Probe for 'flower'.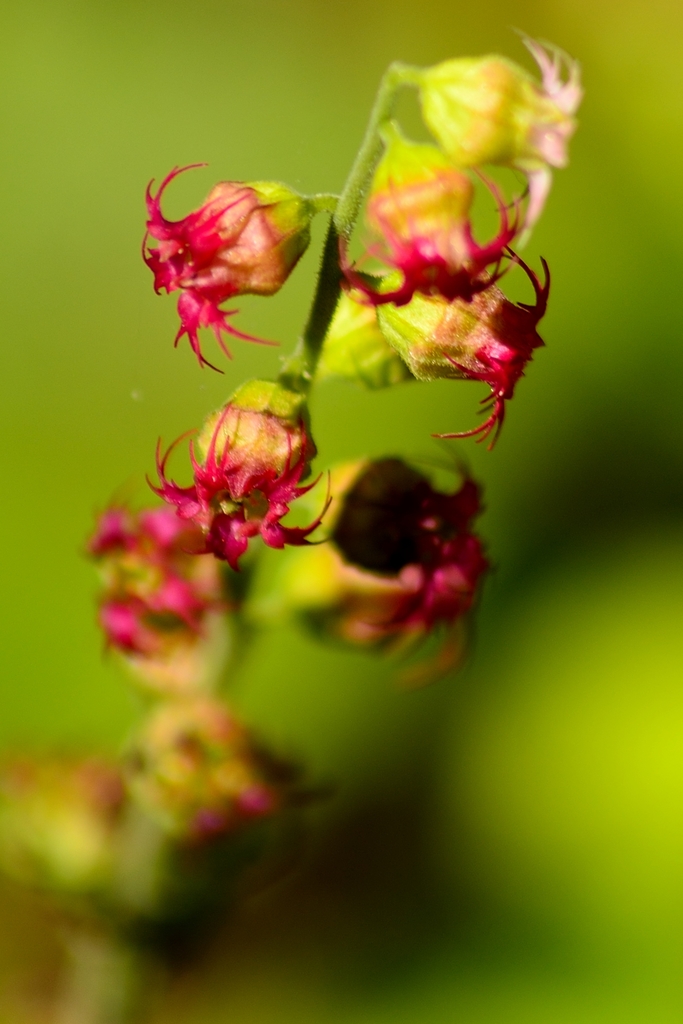
Probe result: crop(309, 438, 502, 693).
